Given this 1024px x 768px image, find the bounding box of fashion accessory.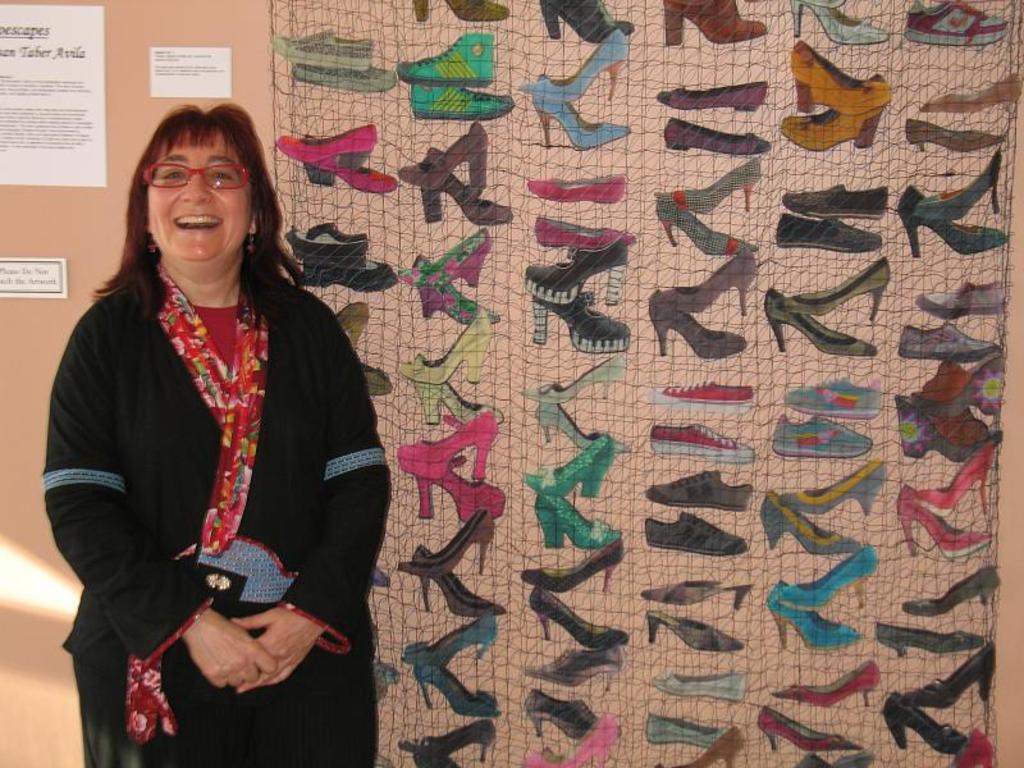
bbox=[645, 421, 758, 466].
